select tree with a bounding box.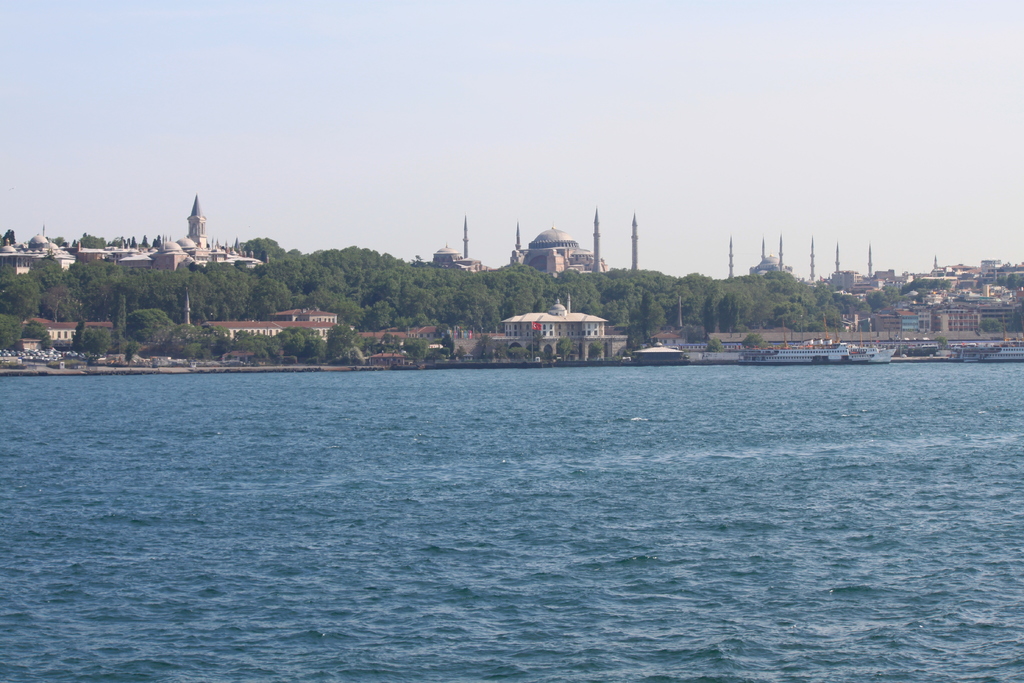
(73, 331, 113, 362).
